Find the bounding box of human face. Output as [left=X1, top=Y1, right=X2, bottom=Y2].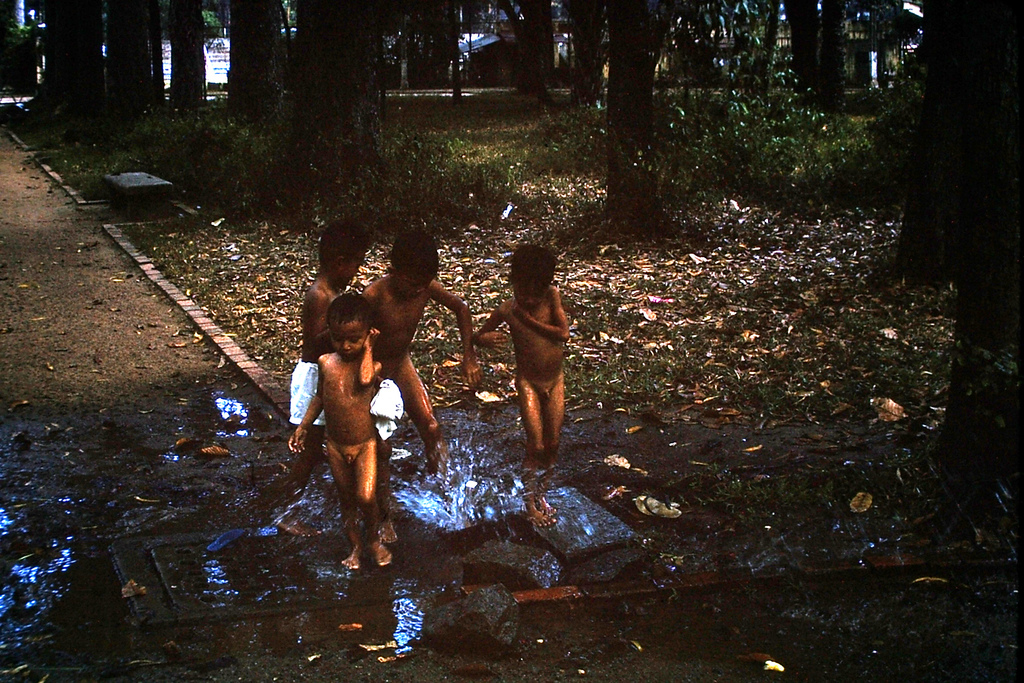
[left=513, top=283, right=536, bottom=302].
